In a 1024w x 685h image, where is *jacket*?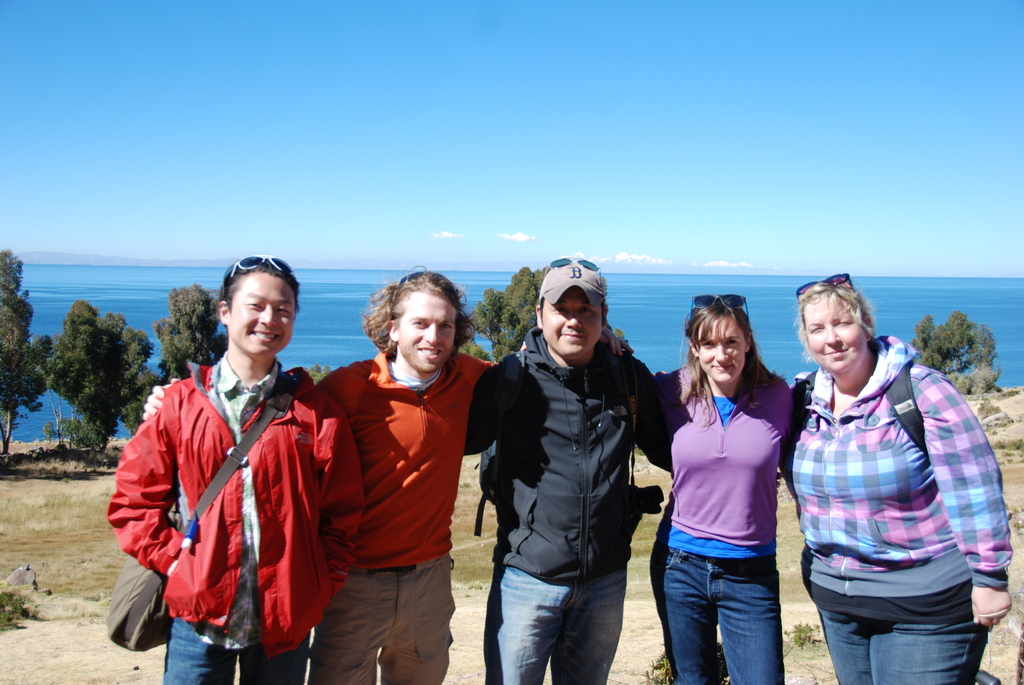
region(99, 356, 365, 657).
